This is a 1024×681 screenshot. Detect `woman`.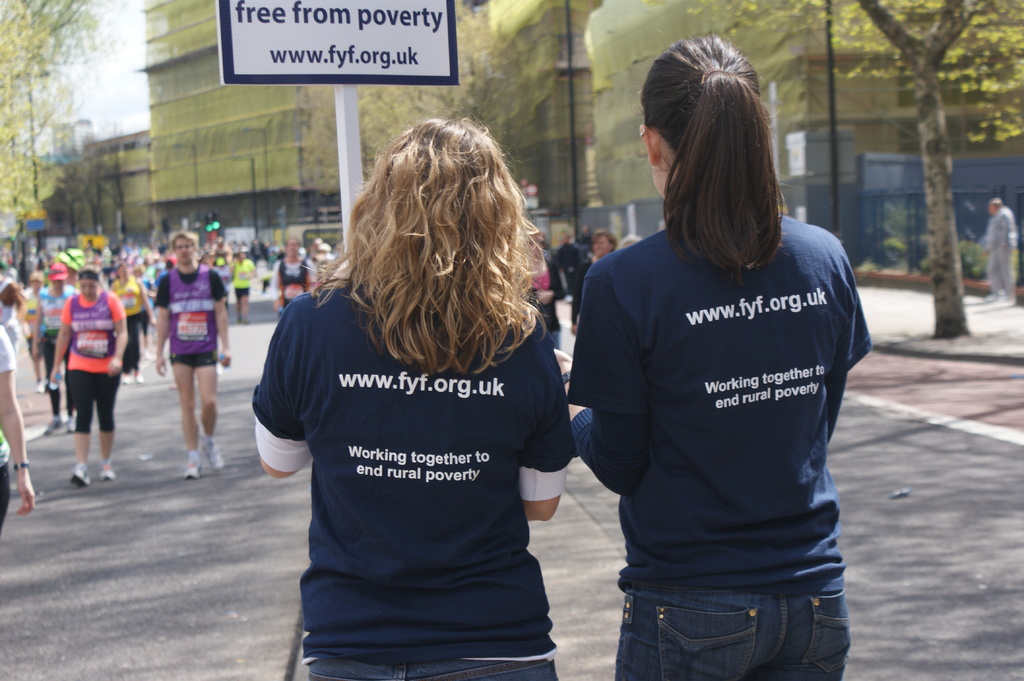
crop(31, 266, 81, 432).
